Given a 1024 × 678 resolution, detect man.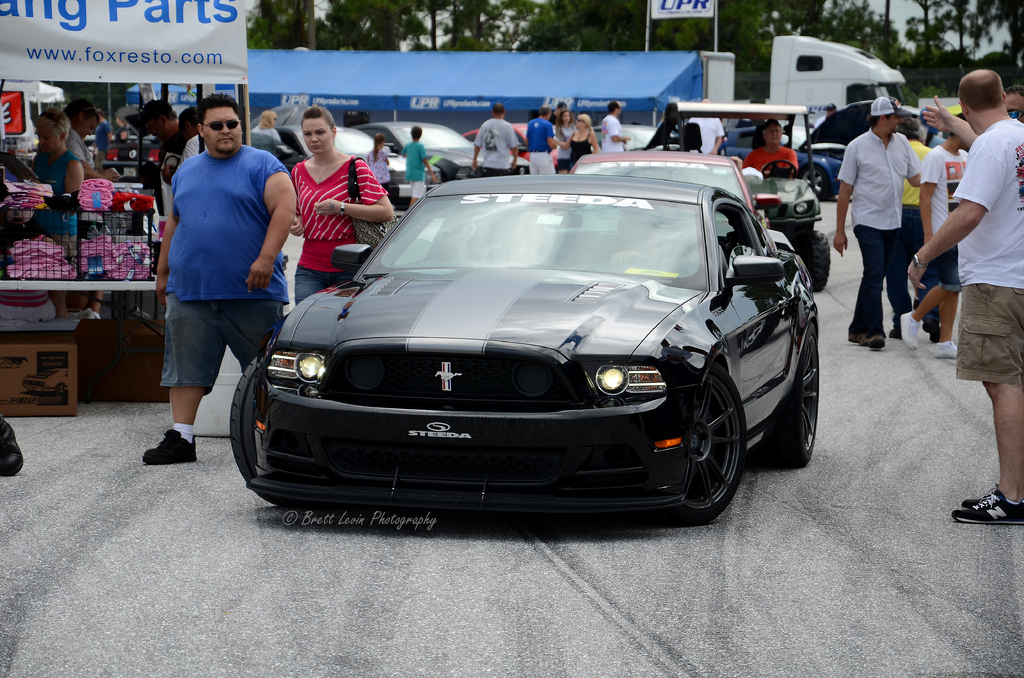
bbox(469, 102, 515, 179).
